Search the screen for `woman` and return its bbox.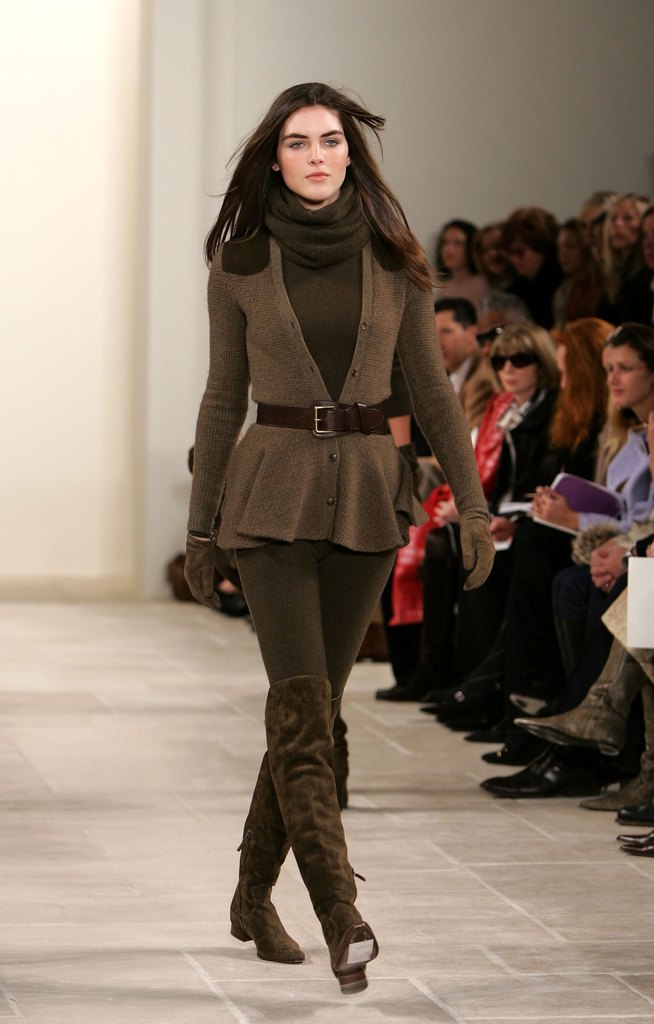
Found: <box>467,330,605,771</box>.
